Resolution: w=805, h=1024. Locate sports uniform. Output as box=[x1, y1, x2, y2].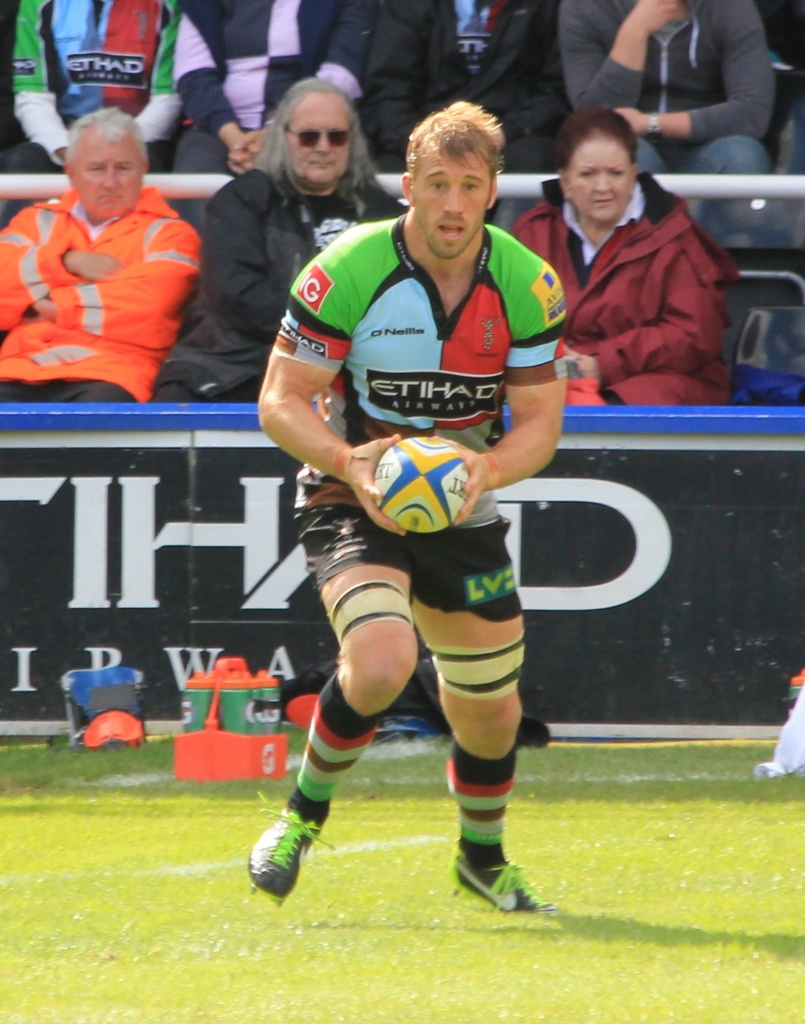
box=[260, 204, 571, 917].
